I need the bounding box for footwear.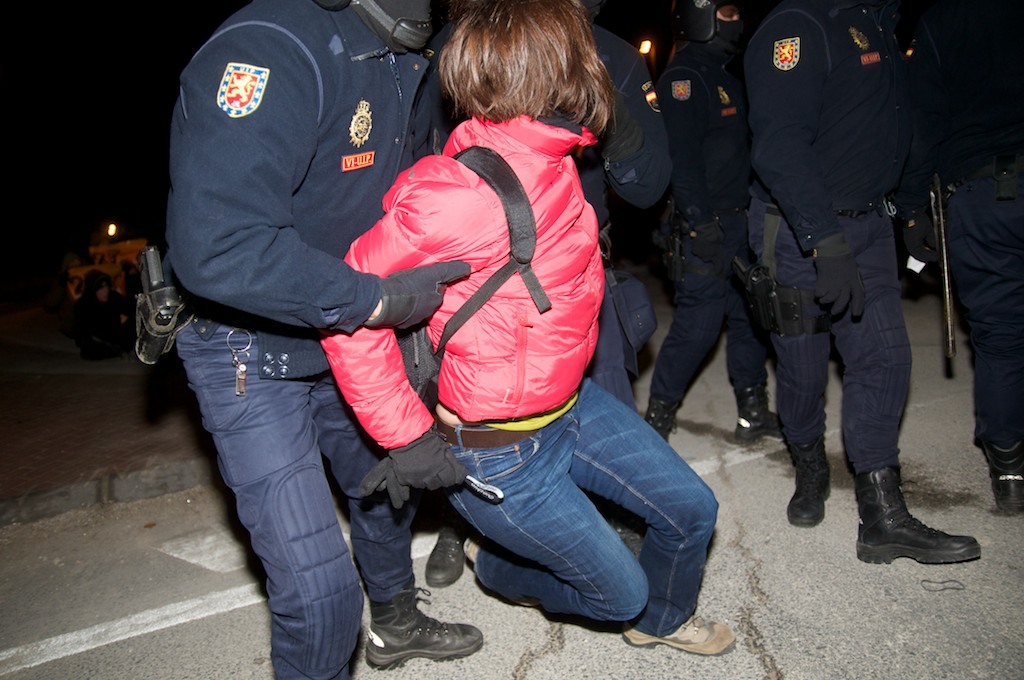
Here it is: 424/514/465/587.
